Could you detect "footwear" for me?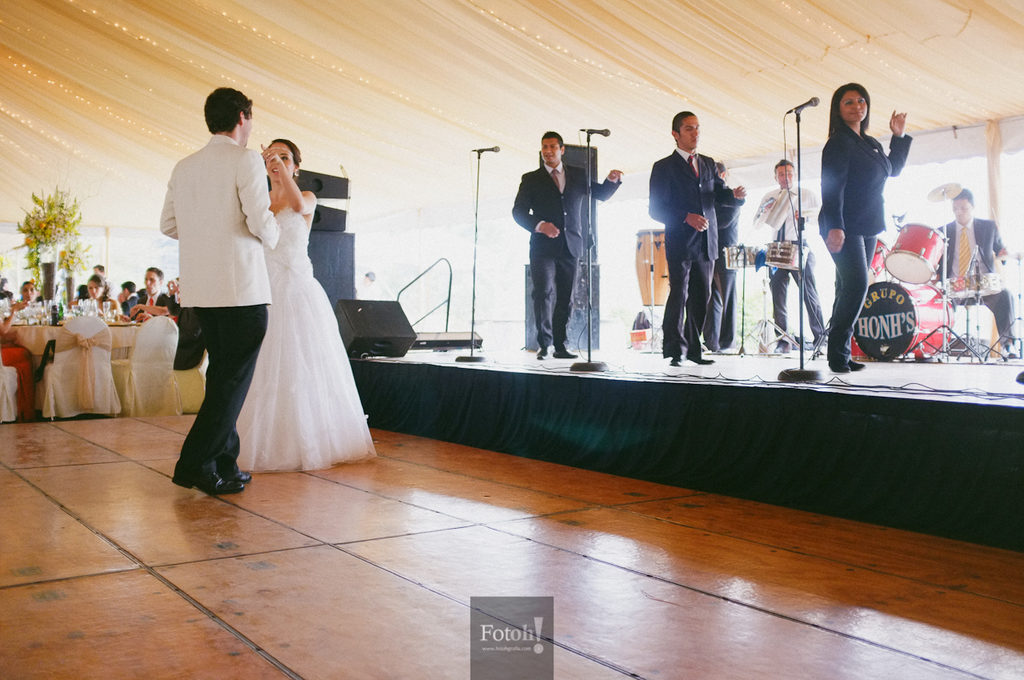
Detection result: pyautogui.locateOnScreen(690, 352, 714, 366).
